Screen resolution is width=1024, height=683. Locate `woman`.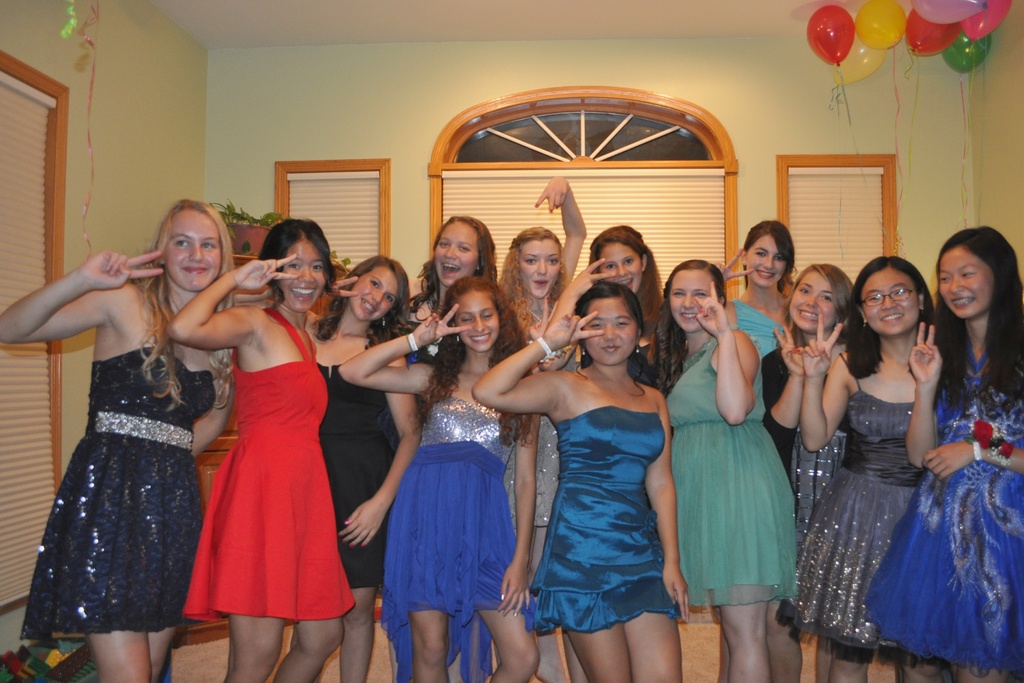
x1=570, y1=220, x2=668, y2=391.
